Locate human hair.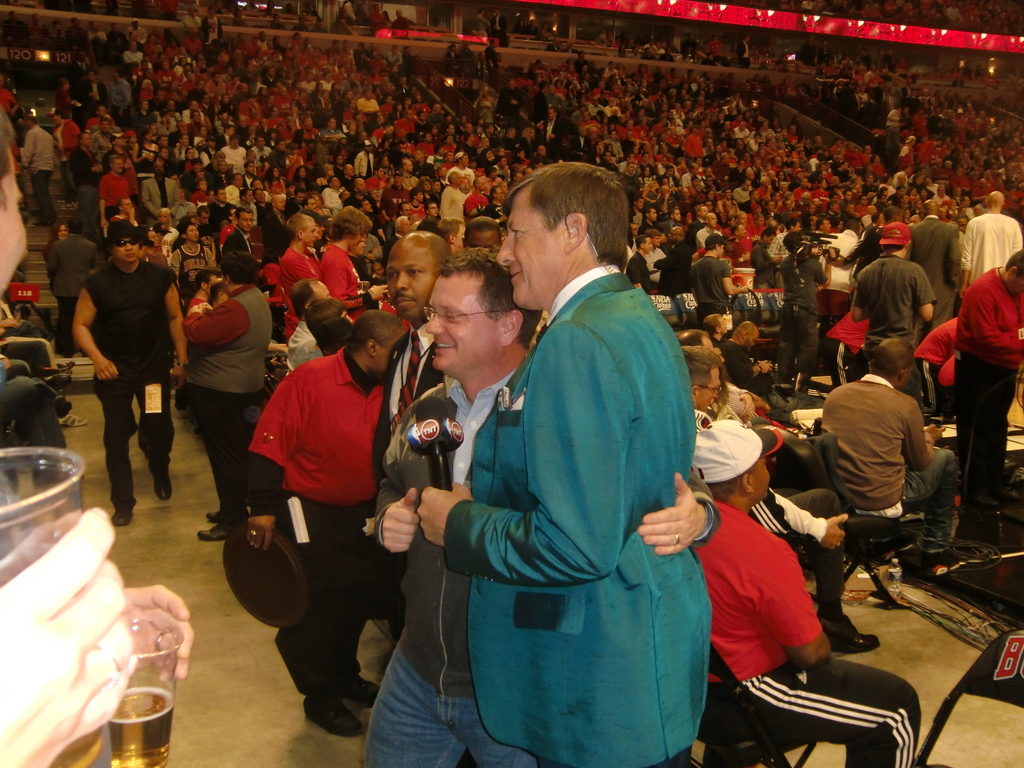
Bounding box: x1=999, y1=240, x2=1023, y2=282.
